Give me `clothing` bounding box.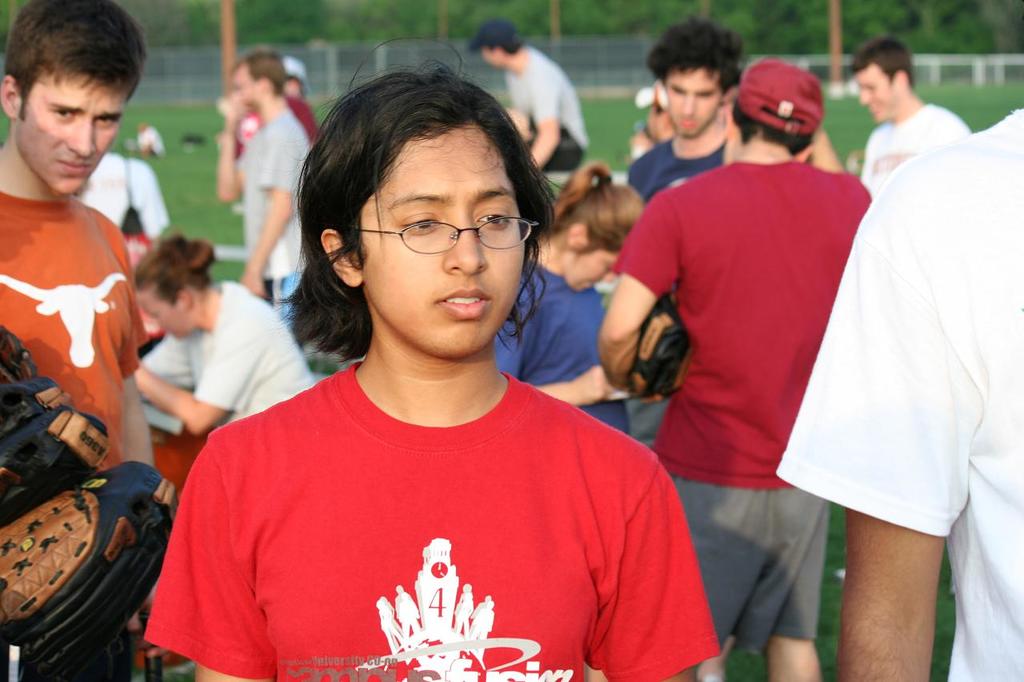
pyautogui.locateOnScreen(0, 173, 143, 679).
